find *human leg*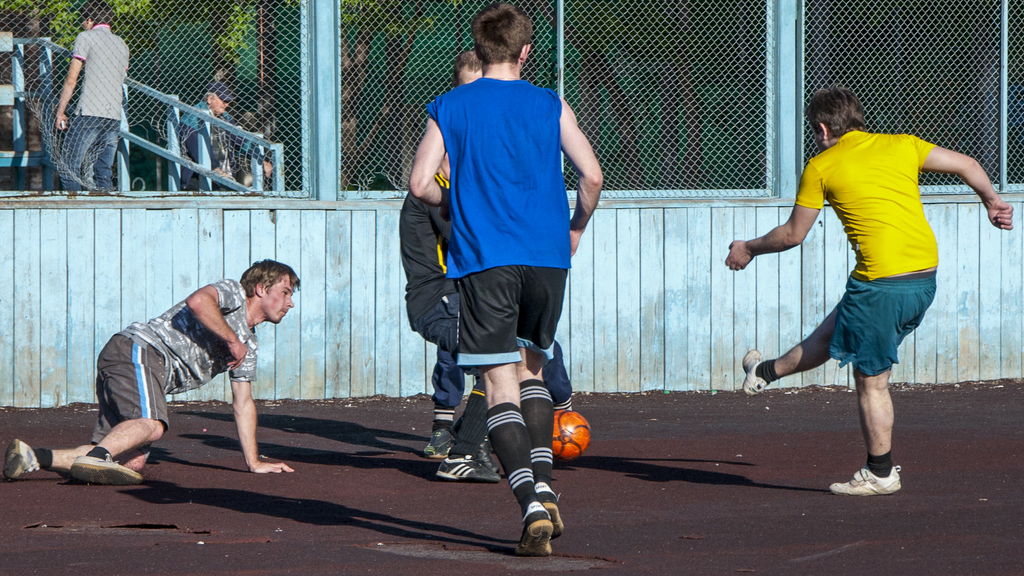
[x1=403, y1=306, x2=467, y2=453]
